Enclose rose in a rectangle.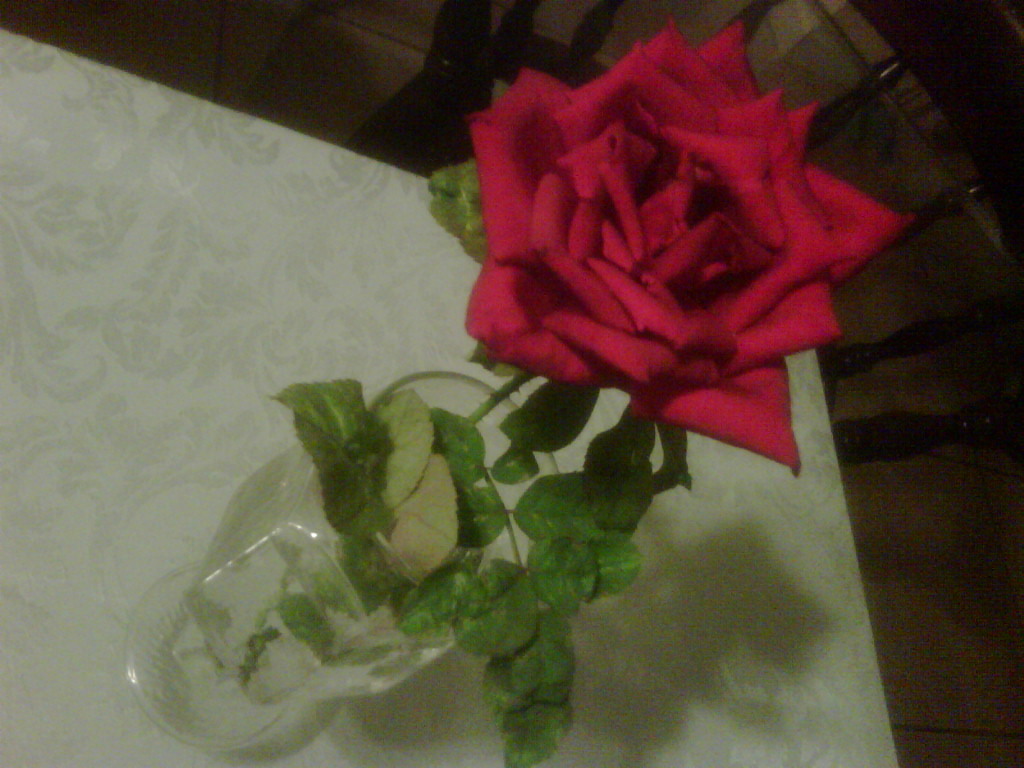
Rect(464, 14, 913, 474).
